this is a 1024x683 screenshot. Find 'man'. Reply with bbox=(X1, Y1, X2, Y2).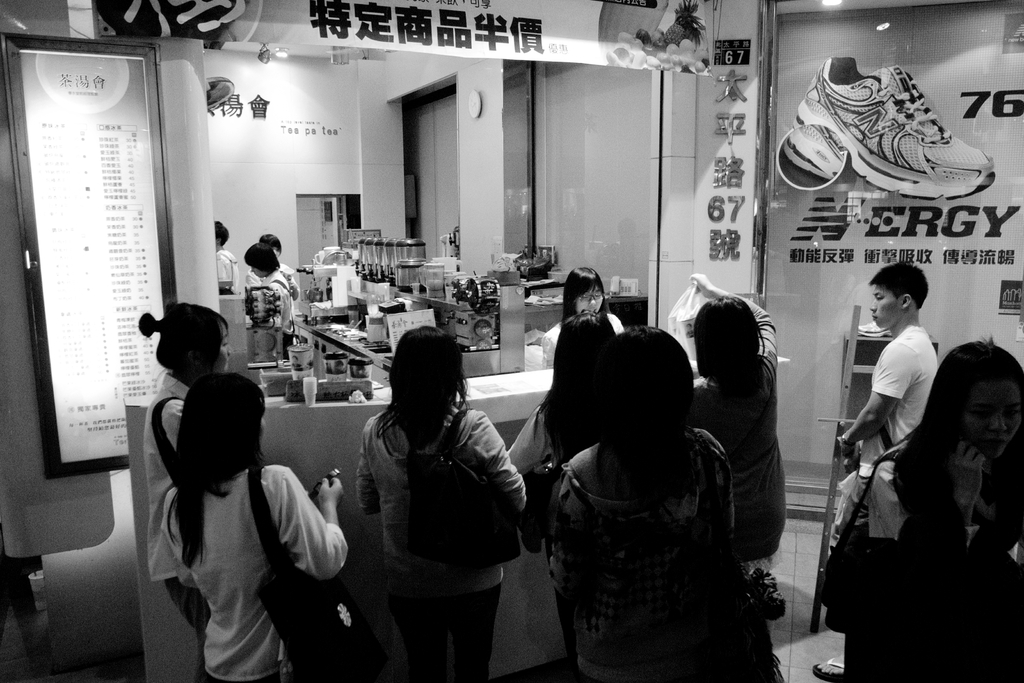
bbox=(838, 254, 982, 659).
